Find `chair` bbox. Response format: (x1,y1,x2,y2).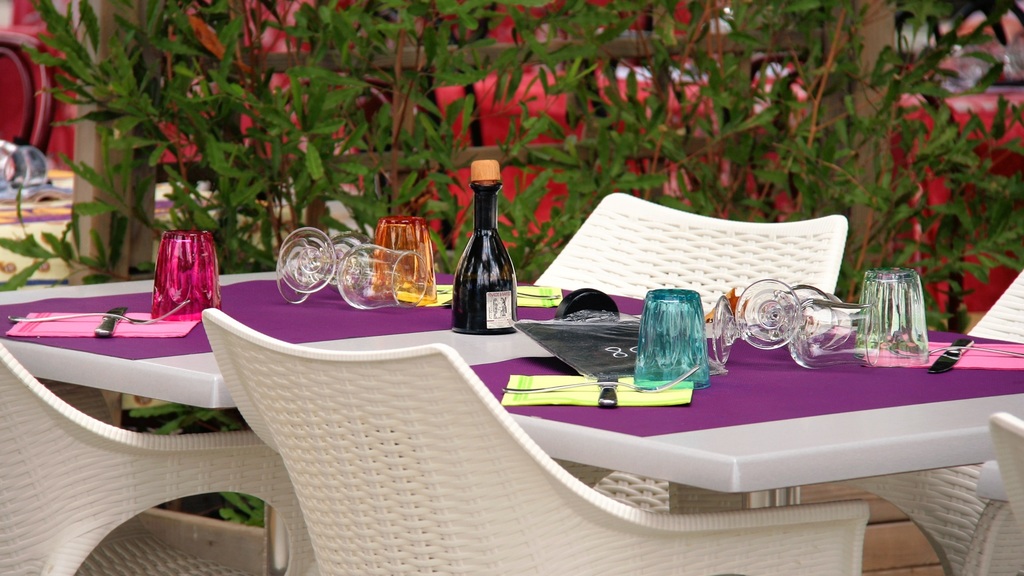
(771,271,1023,575).
